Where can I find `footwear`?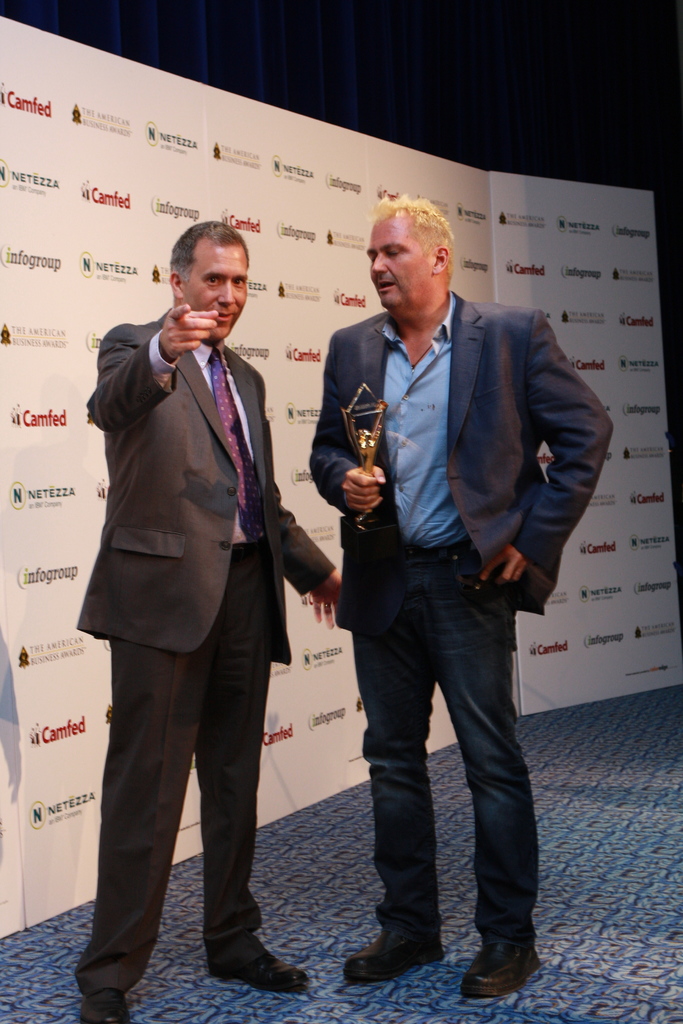
You can find it at region(470, 932, 545, 1002).
